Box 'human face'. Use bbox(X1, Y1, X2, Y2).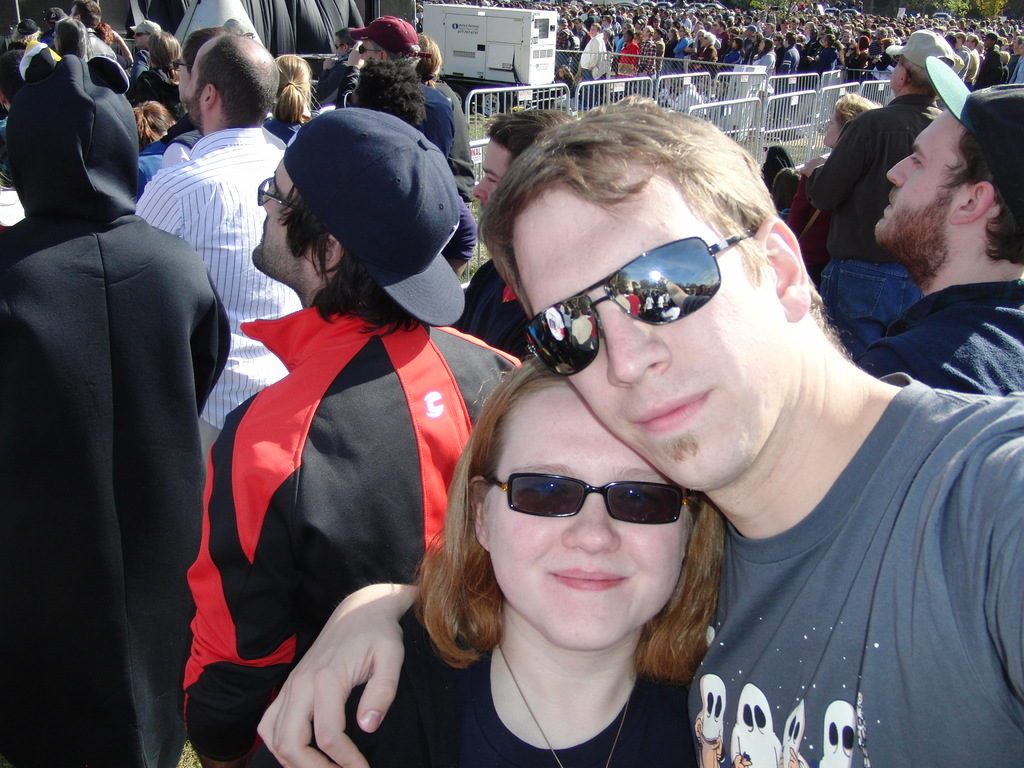
bbox(177, 53, 189, 100).
